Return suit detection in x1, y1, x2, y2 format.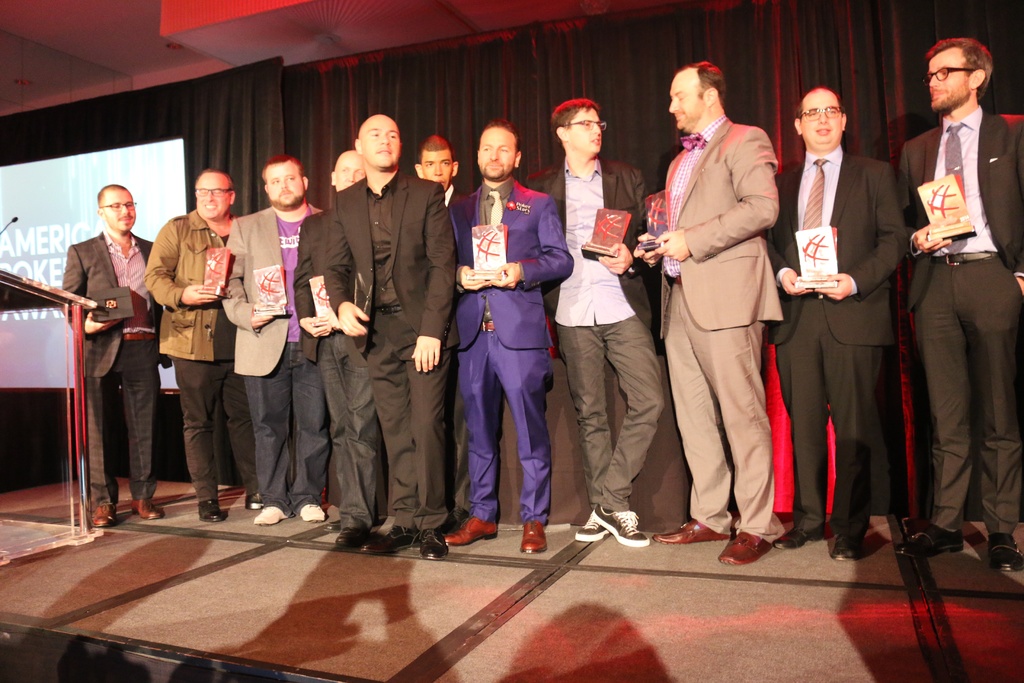
326, 101, 447, 547.
